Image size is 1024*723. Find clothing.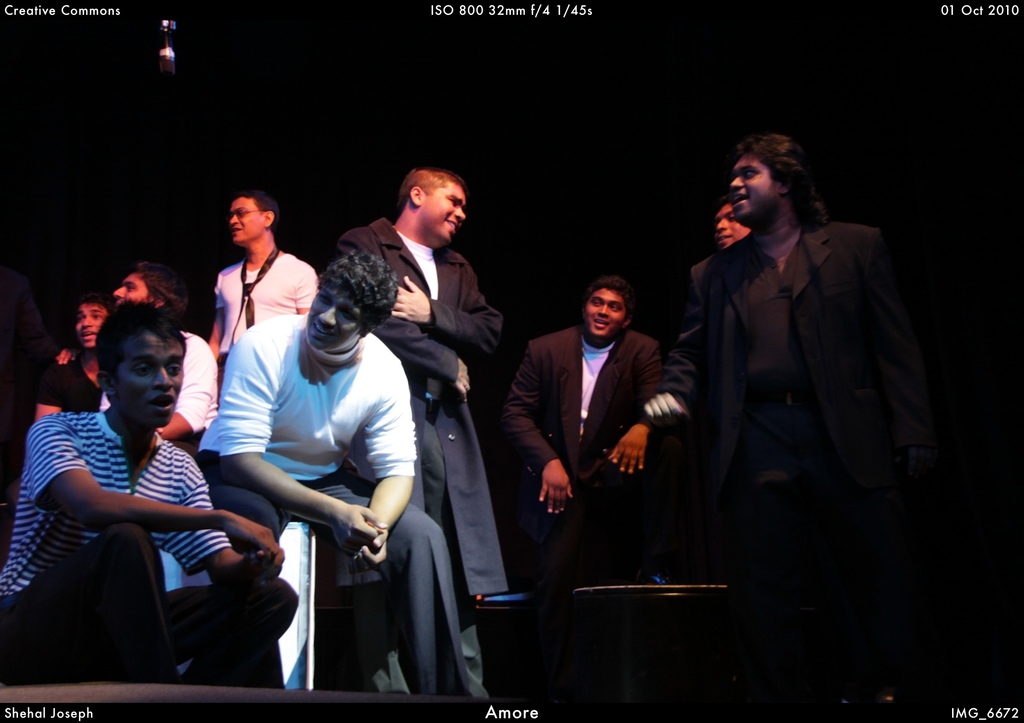
box(207, 248, 316, 370).
